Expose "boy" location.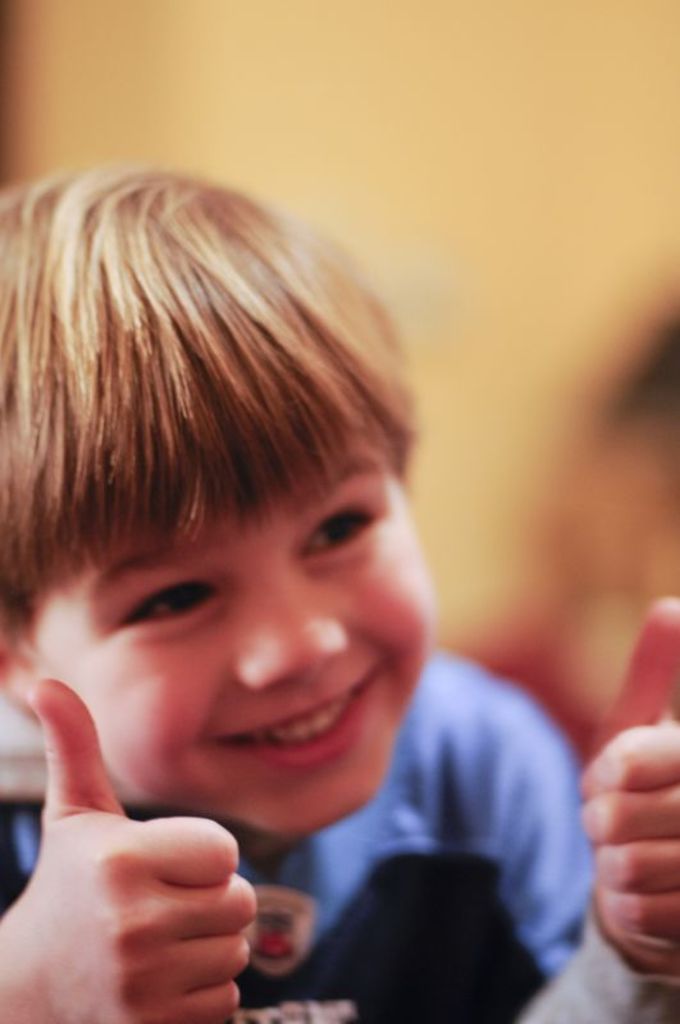
Exposed at region(0, 165, 679, 1023).
